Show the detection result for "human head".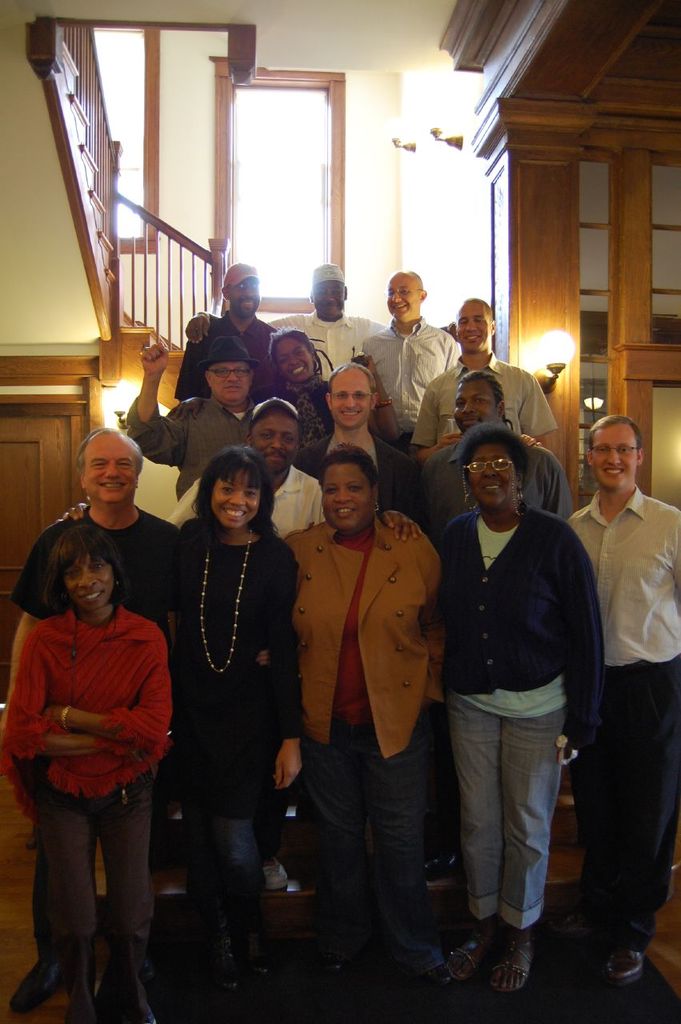
{"x1": 78, "y1": 430, "x2": 134, "y2": 498}.
